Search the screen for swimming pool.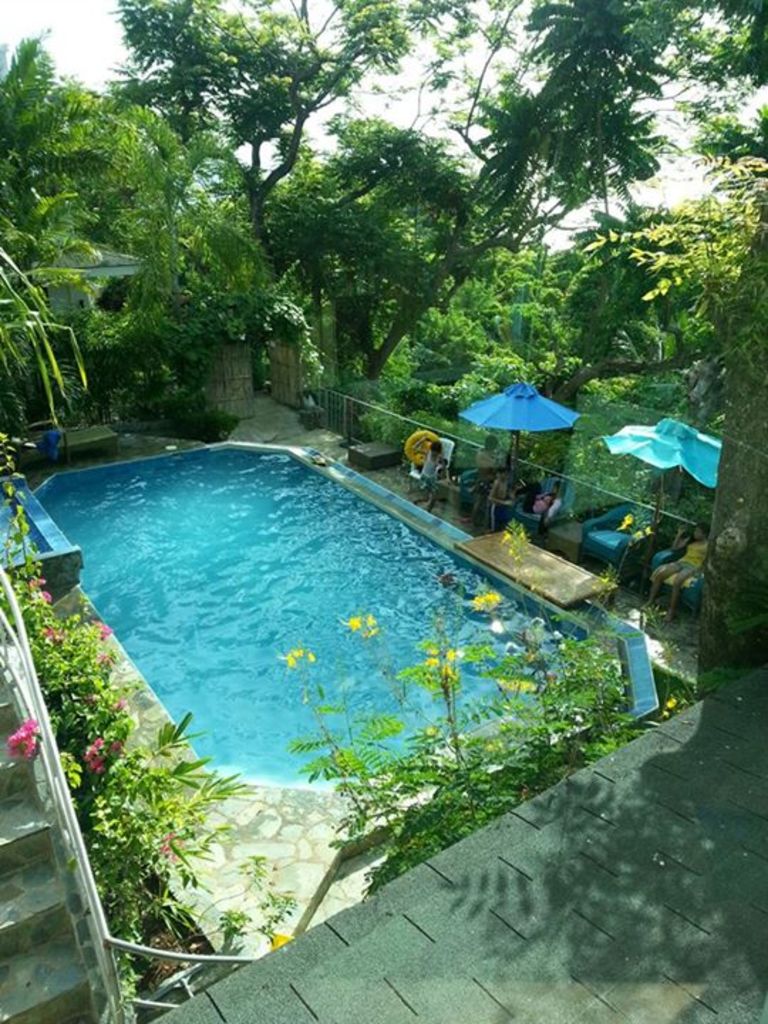
Found at box=[23, 441, 596, 794].
